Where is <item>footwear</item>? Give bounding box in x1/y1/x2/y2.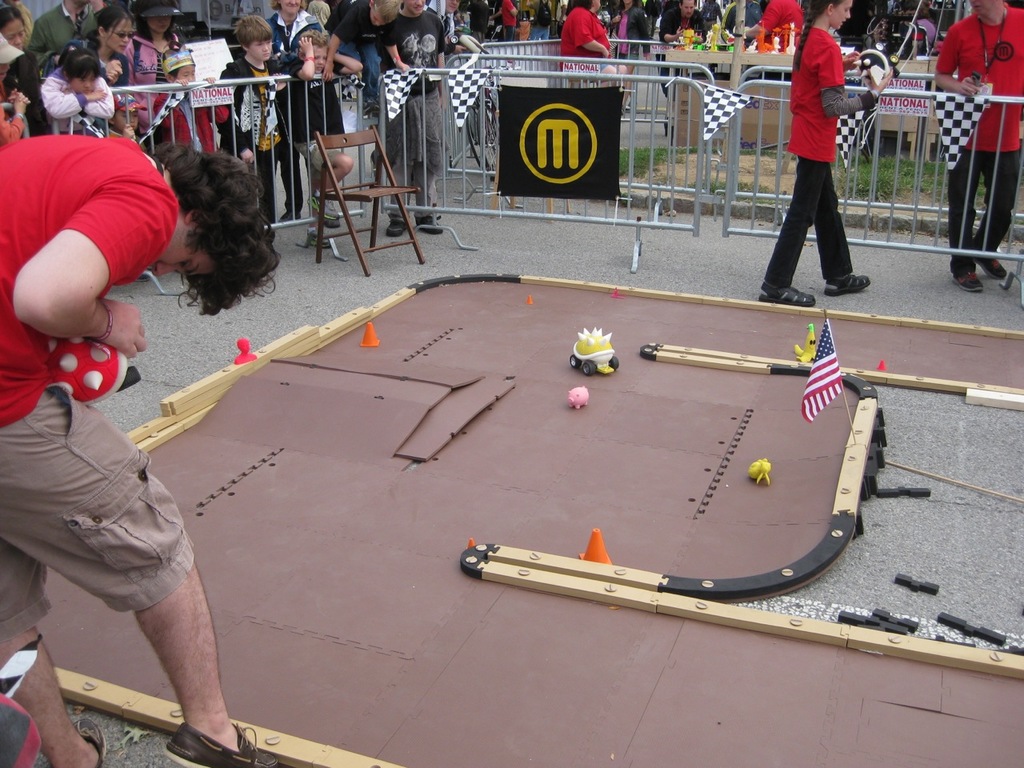
385/218/407/237.
